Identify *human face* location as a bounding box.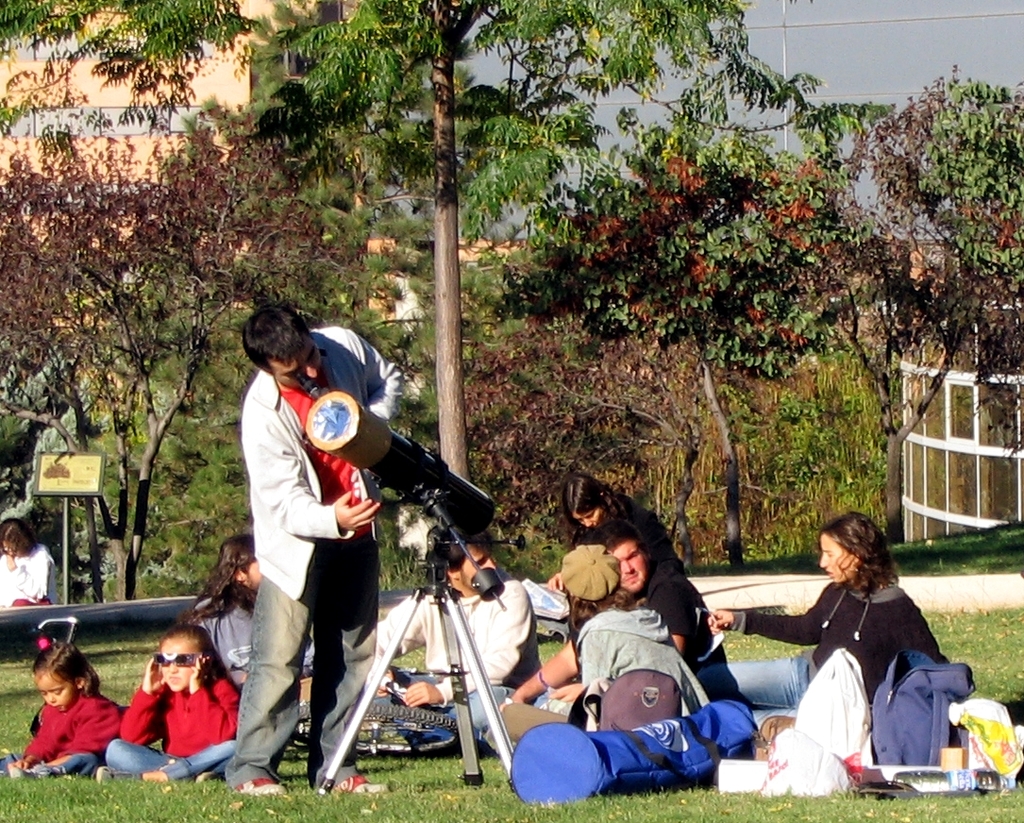
<region>612, 537, 646, 592</region>.
